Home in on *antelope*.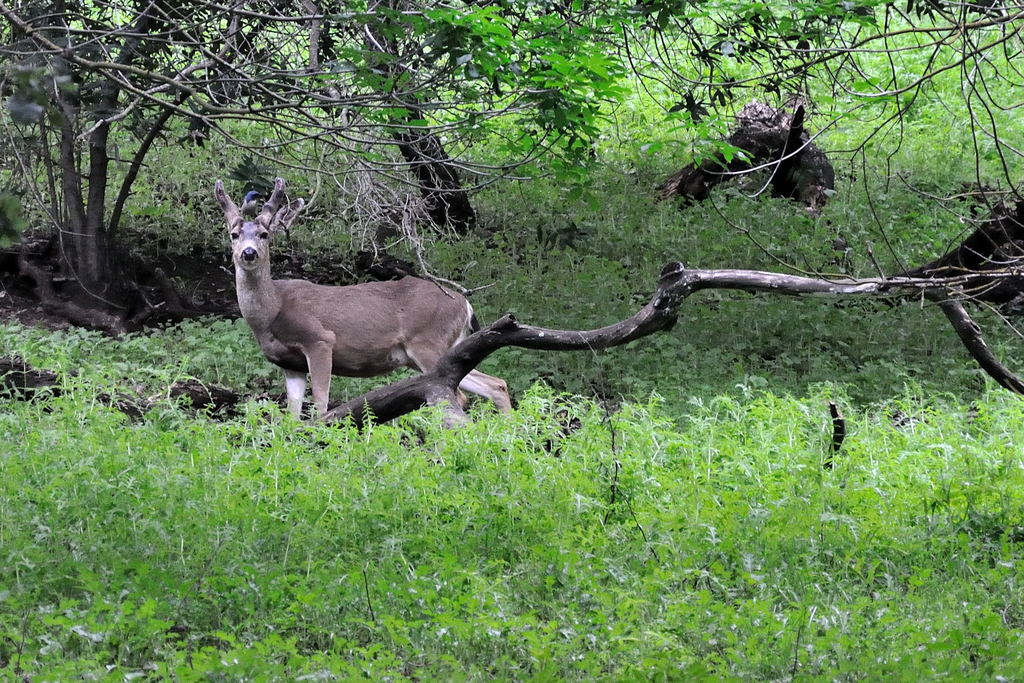
Homed in at [213,174,515,450].
